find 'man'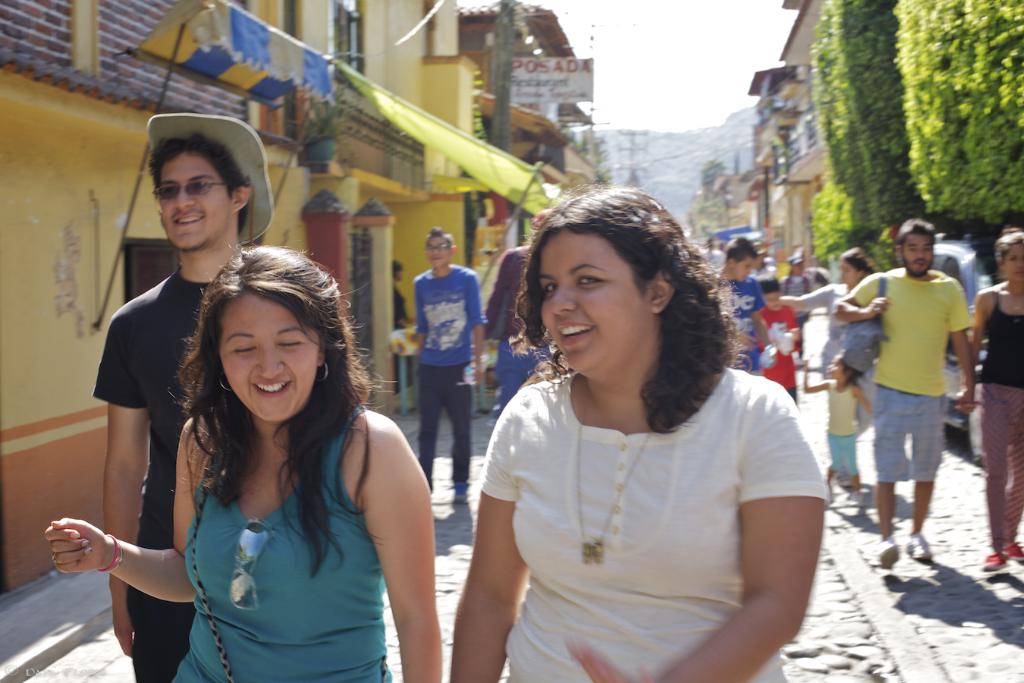
region(481, 209, 551, 419)
